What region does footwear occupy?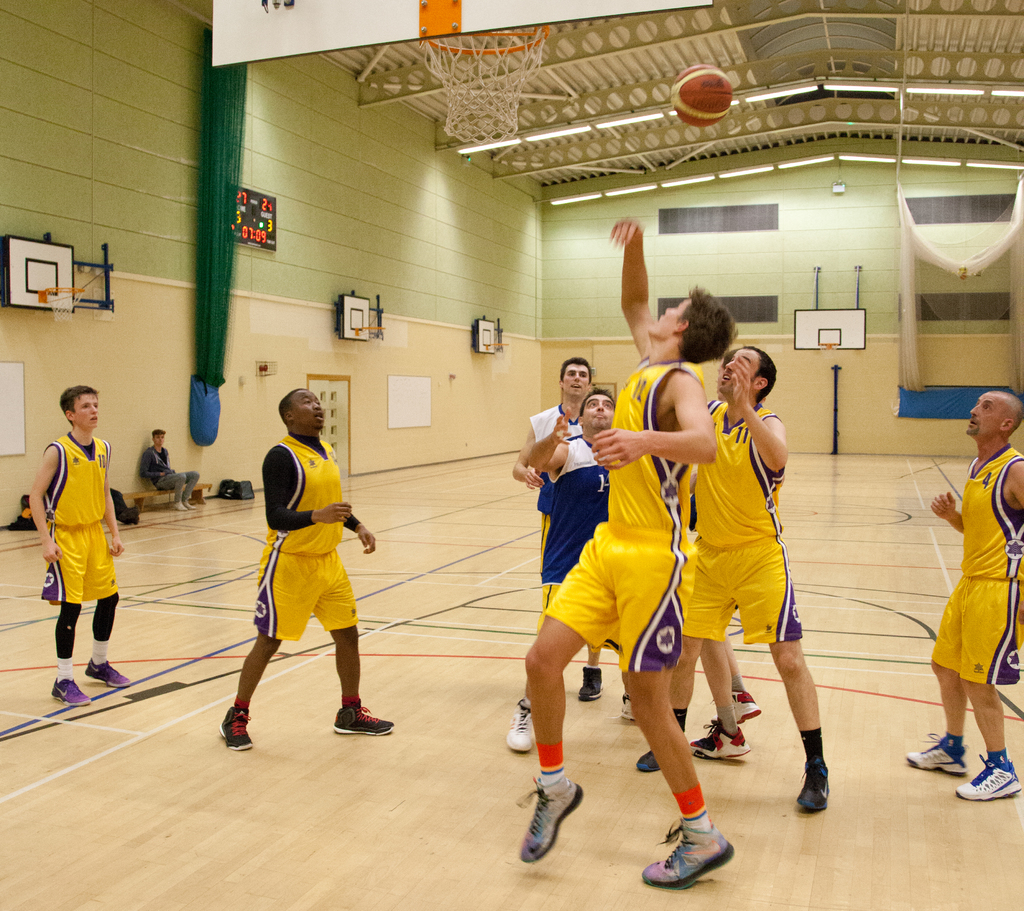
rect(644, 826, 739, 892).
